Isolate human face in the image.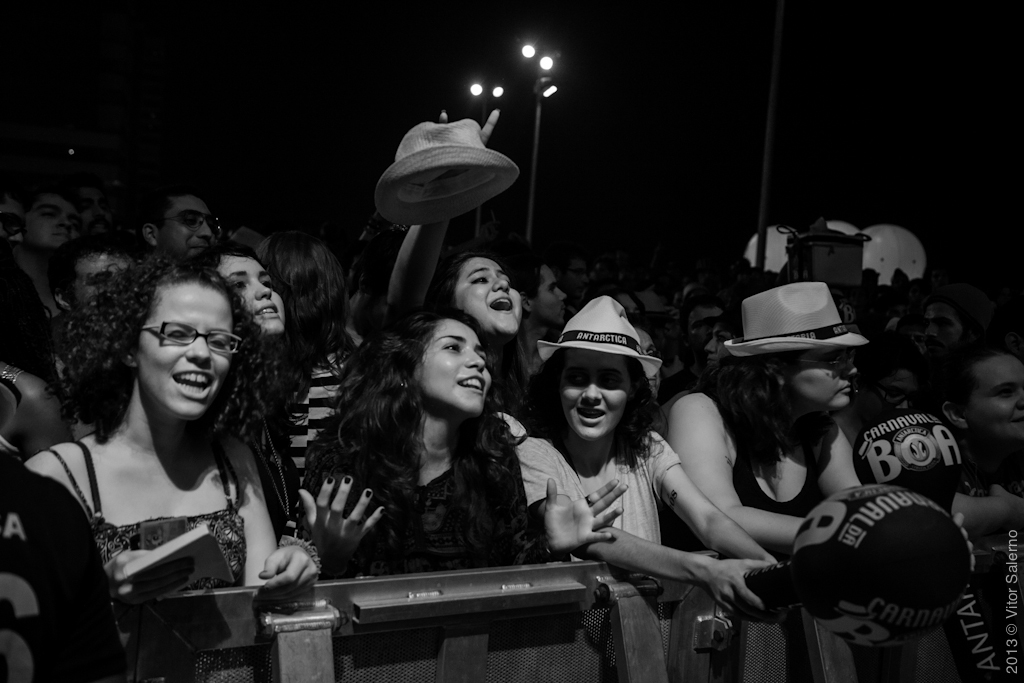
Isolated region: 454 254 521 331.
